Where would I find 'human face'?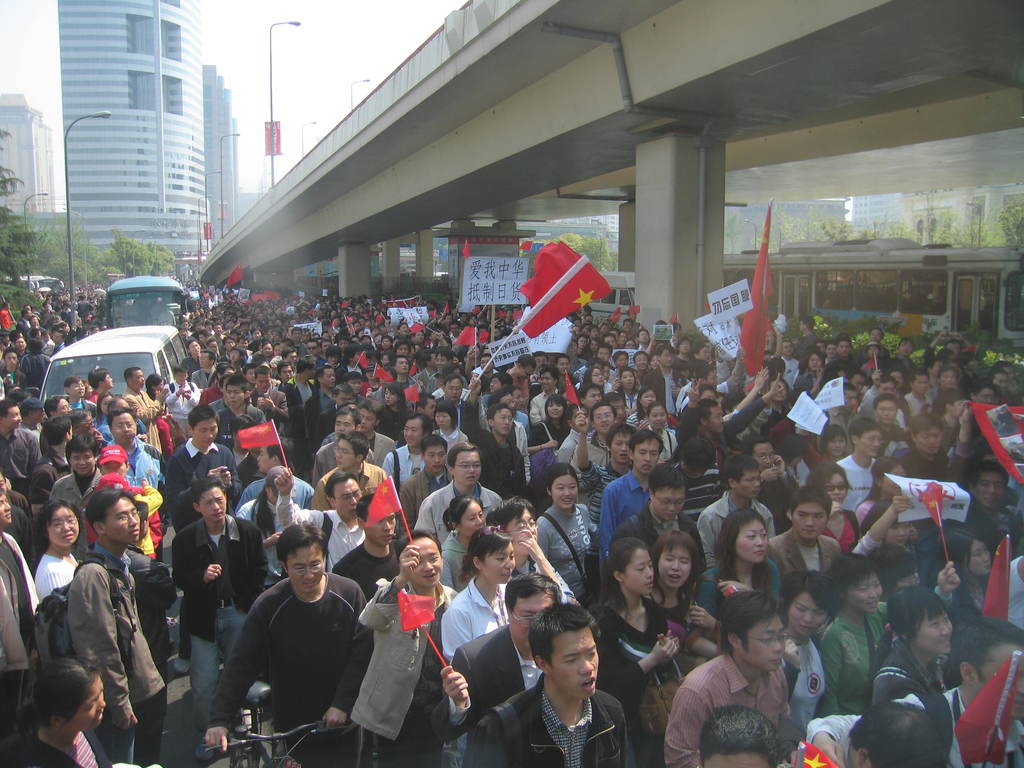
At crop(634, 440, 657, 474).
